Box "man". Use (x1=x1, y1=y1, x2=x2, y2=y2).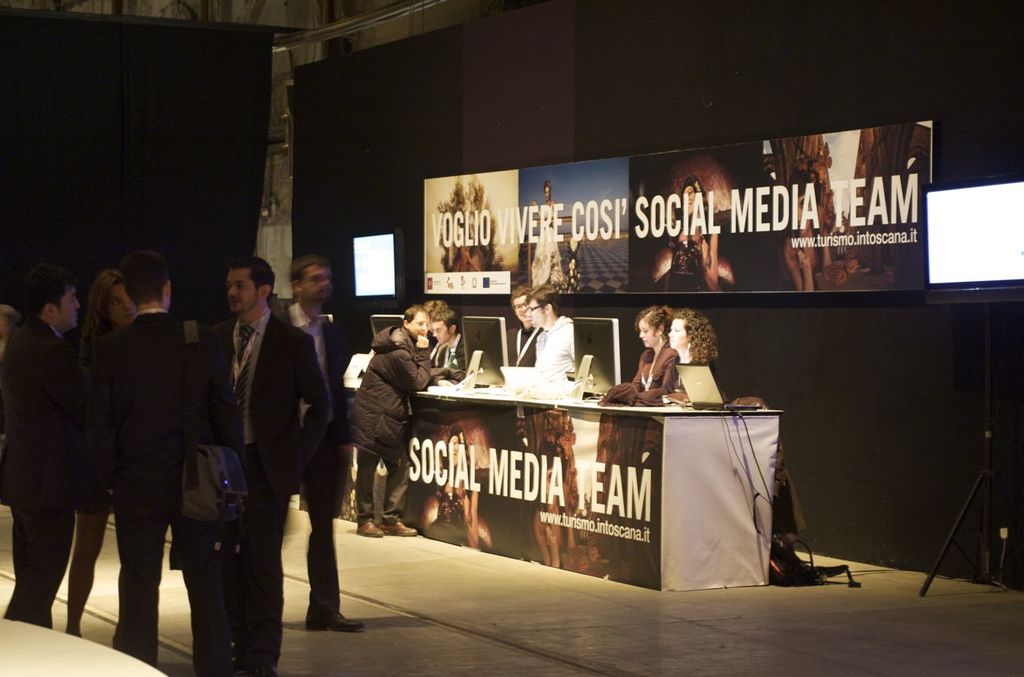
(x1=0, y1=266, x2=94, y2=622).
